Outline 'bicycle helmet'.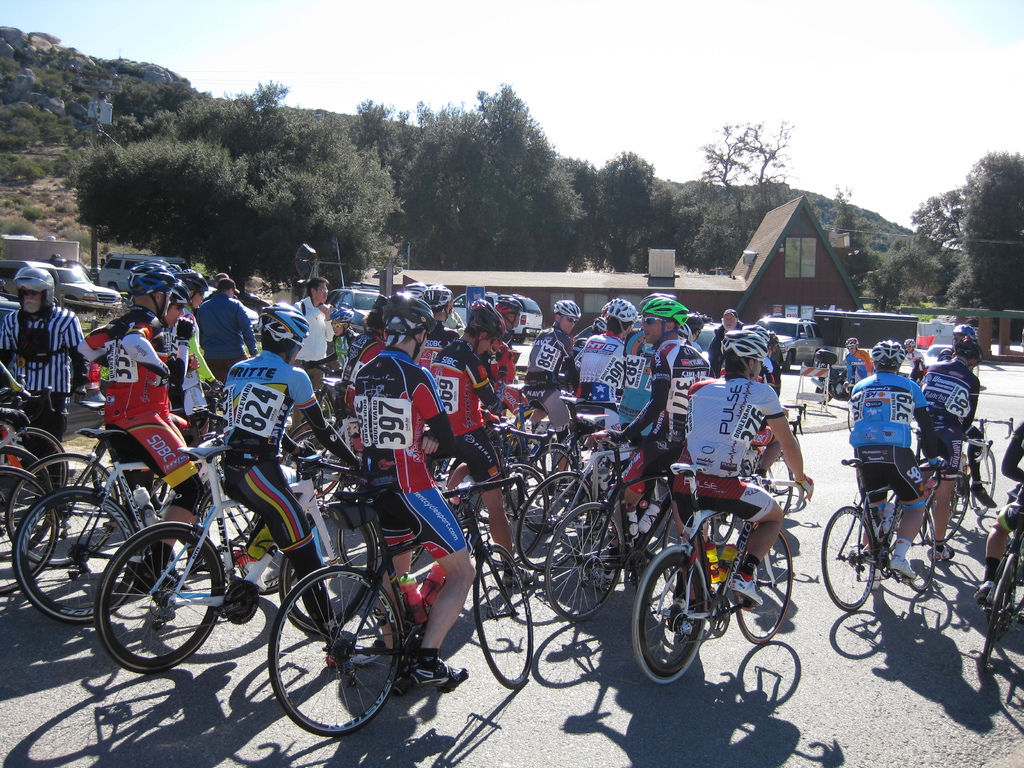
Outline: bbox(473, 298, 500, 333).
